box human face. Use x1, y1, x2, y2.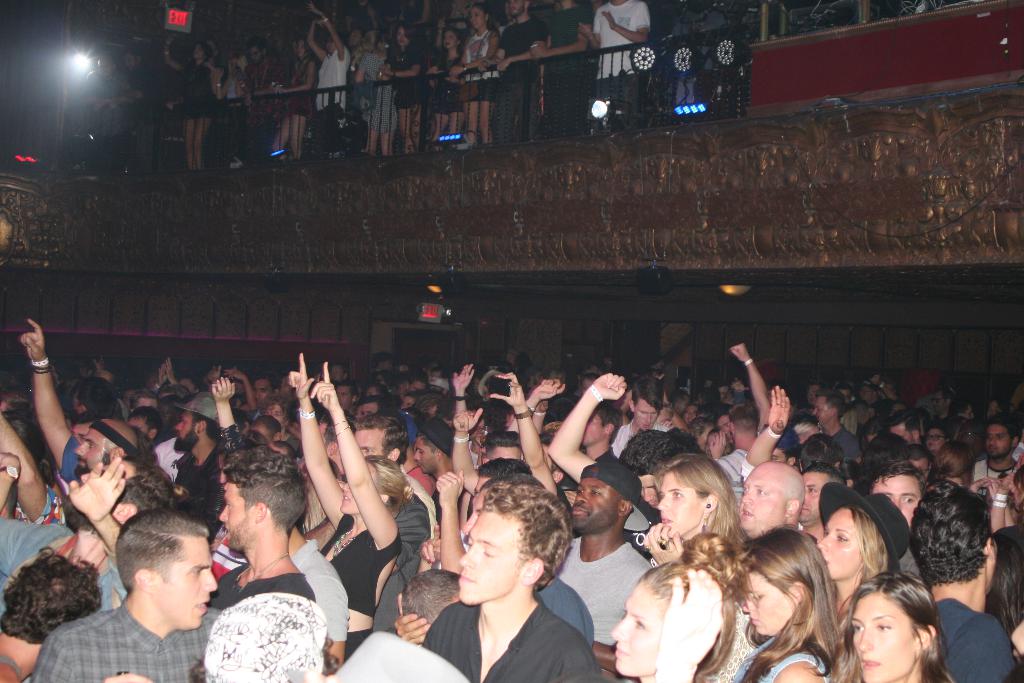
852, 588, 913, 682.
